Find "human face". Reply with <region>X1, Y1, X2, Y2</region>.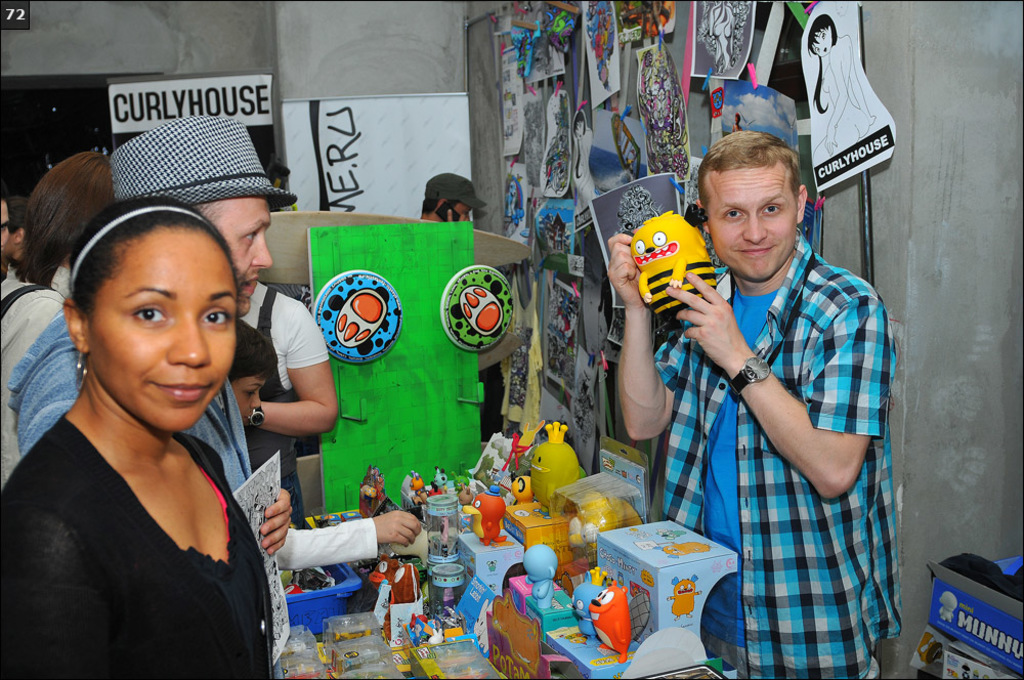
<region>709, 164, 797, 269</region>.
